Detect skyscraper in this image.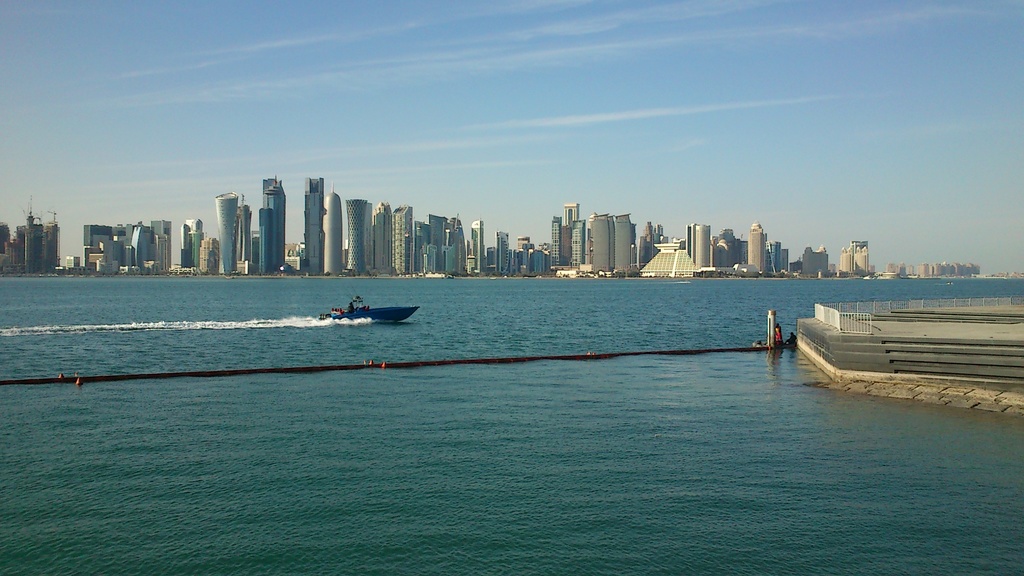
Detection: select_region(325, 182, 342, 275).
